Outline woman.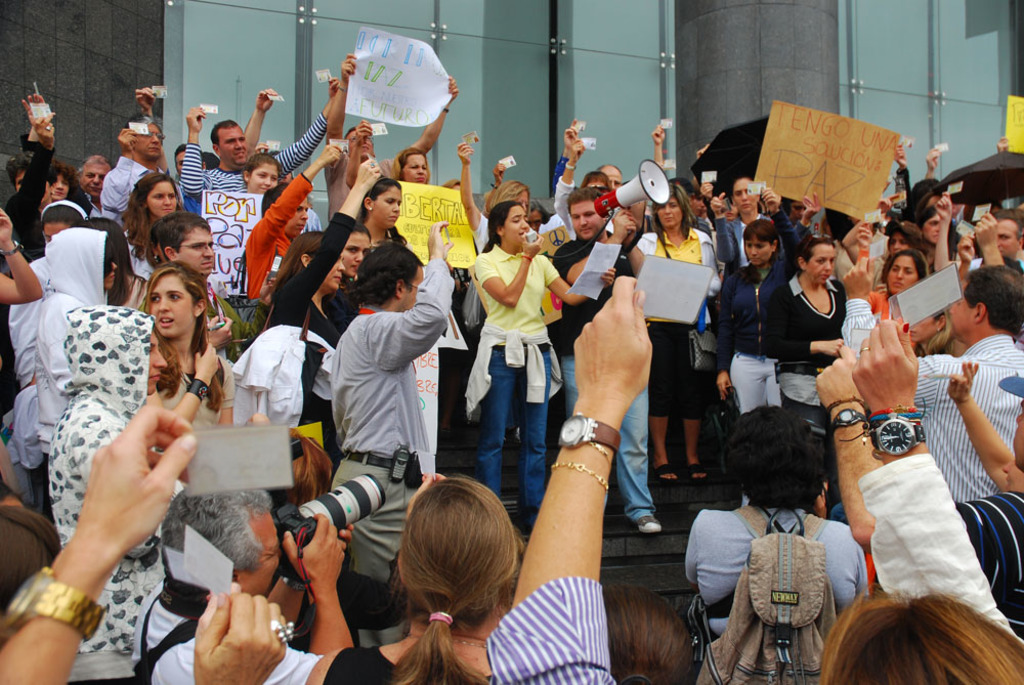
Outline: pyautogui.locateOnScreen(821, 584, 1023, 684).
